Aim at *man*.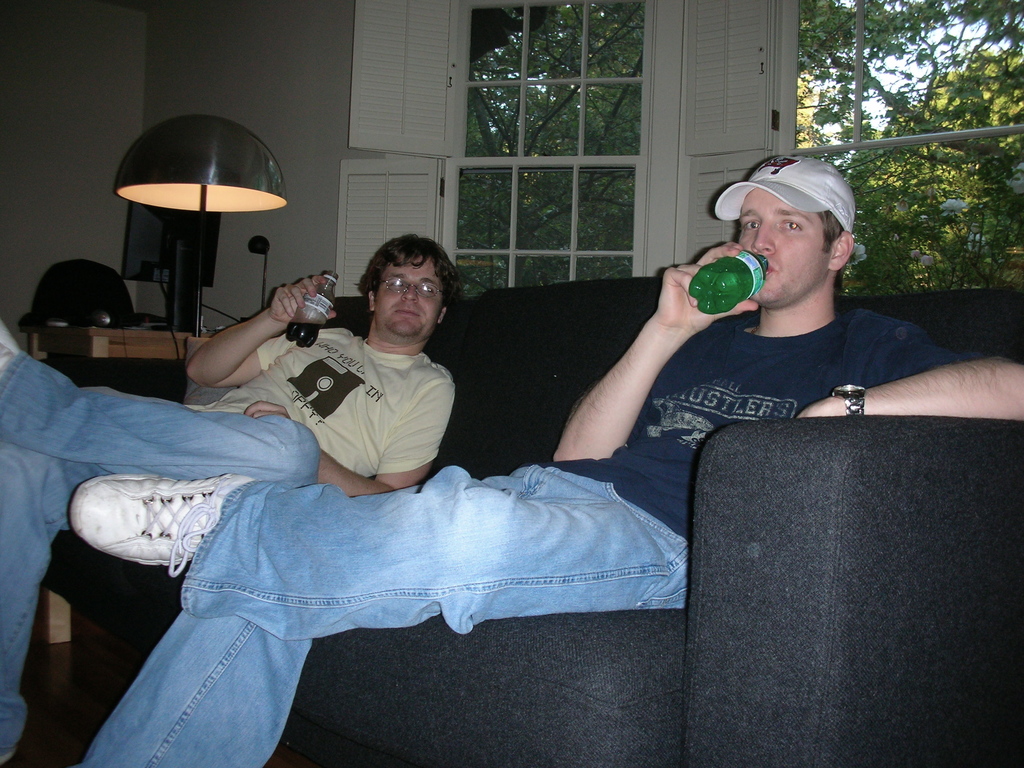
Aimed at [left=81, top=150, right=1023, bottom=767].
